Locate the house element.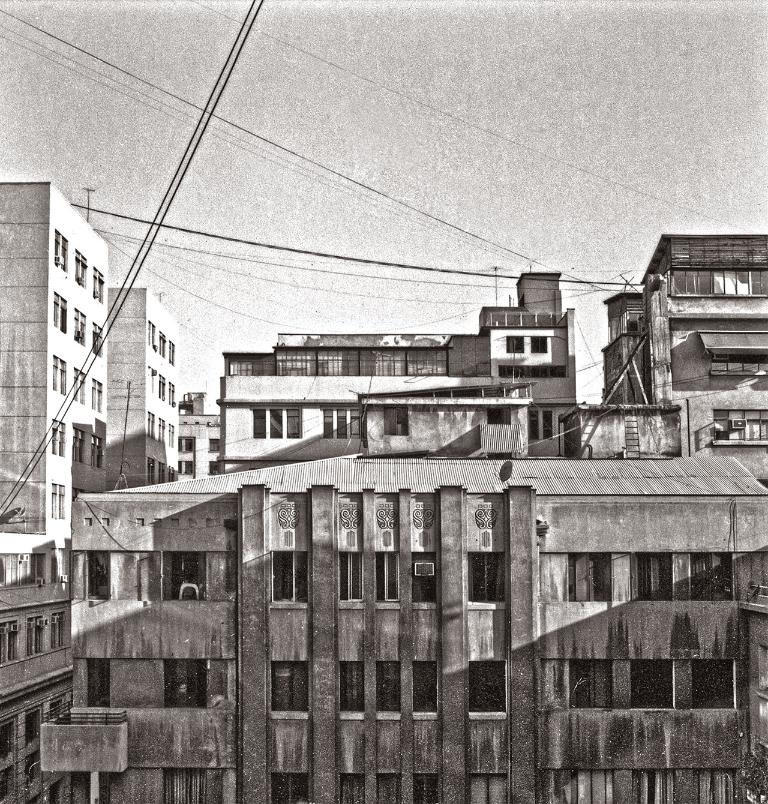
Element bbox: detection(601, 233, 767, 438).
